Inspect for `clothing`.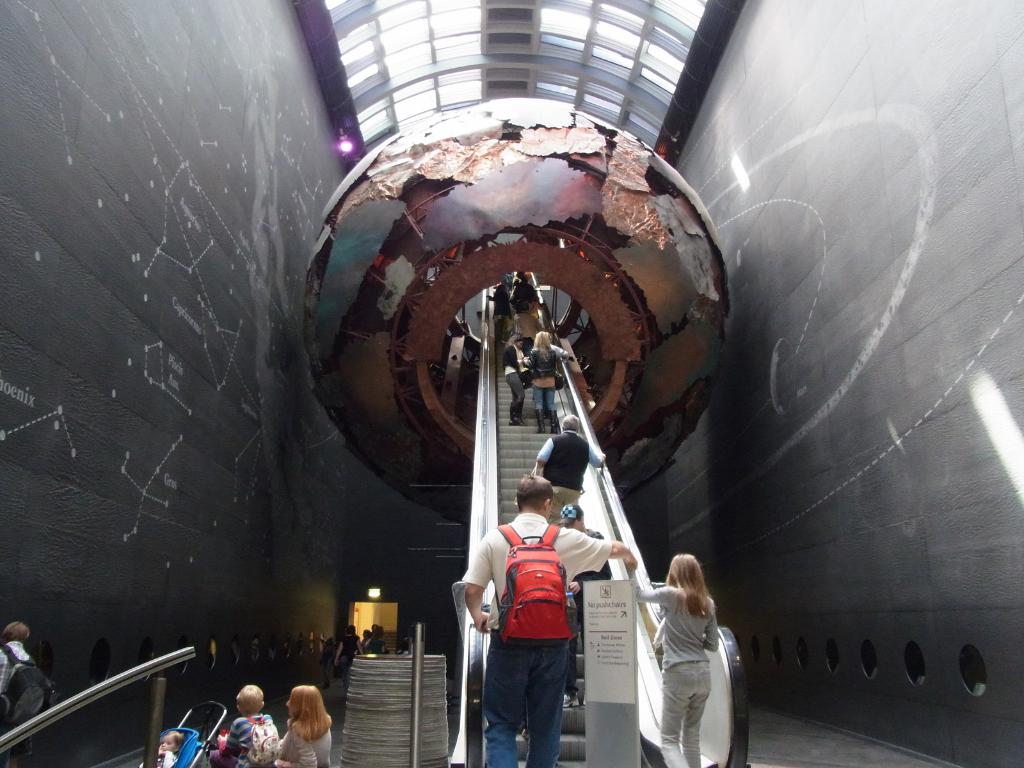
Inspection: l=503, t=276, r=549, b=340.
